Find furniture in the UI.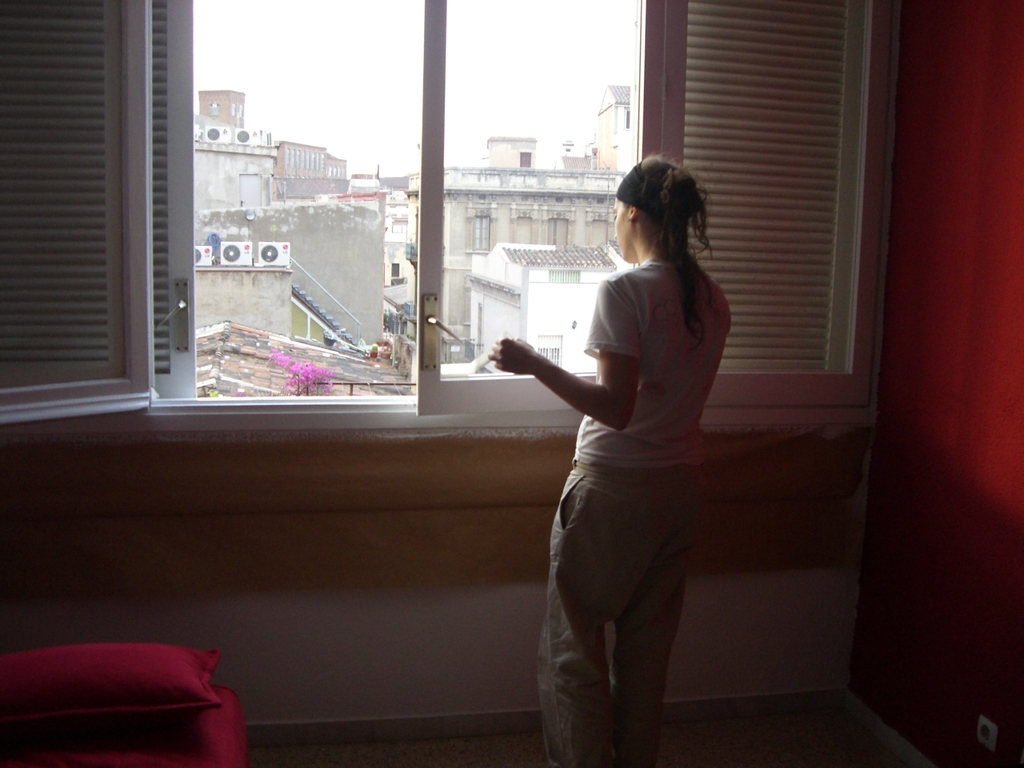
UI element at 0:641:248:767.
